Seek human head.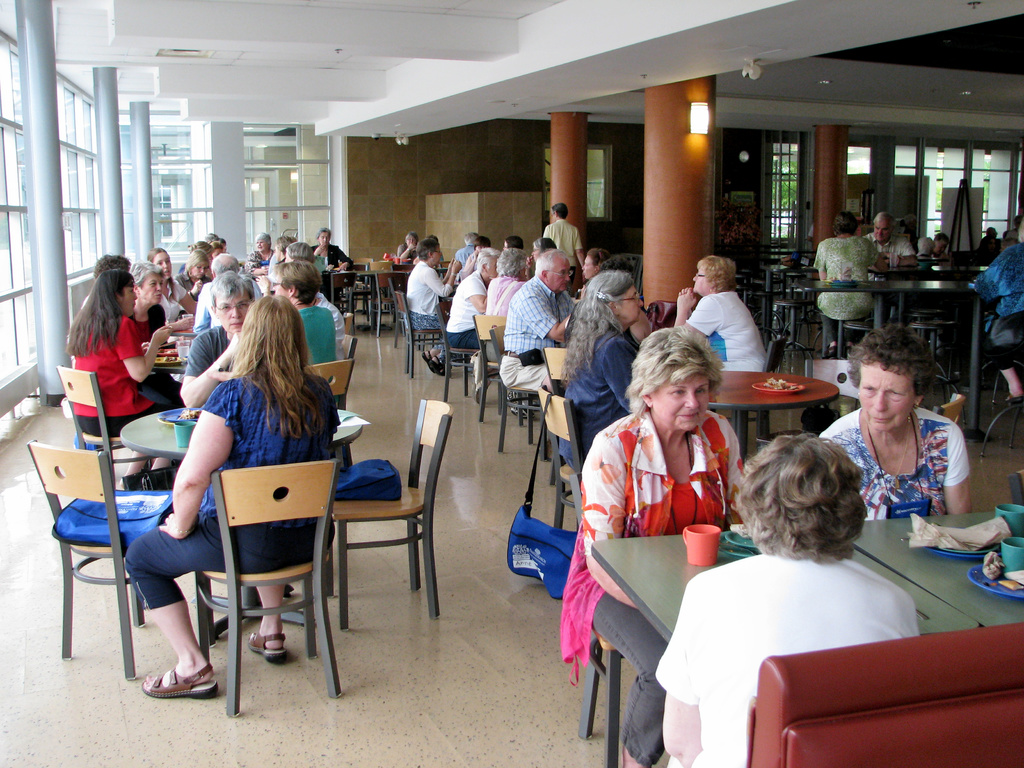
<box>88,267,134,315</box>.
